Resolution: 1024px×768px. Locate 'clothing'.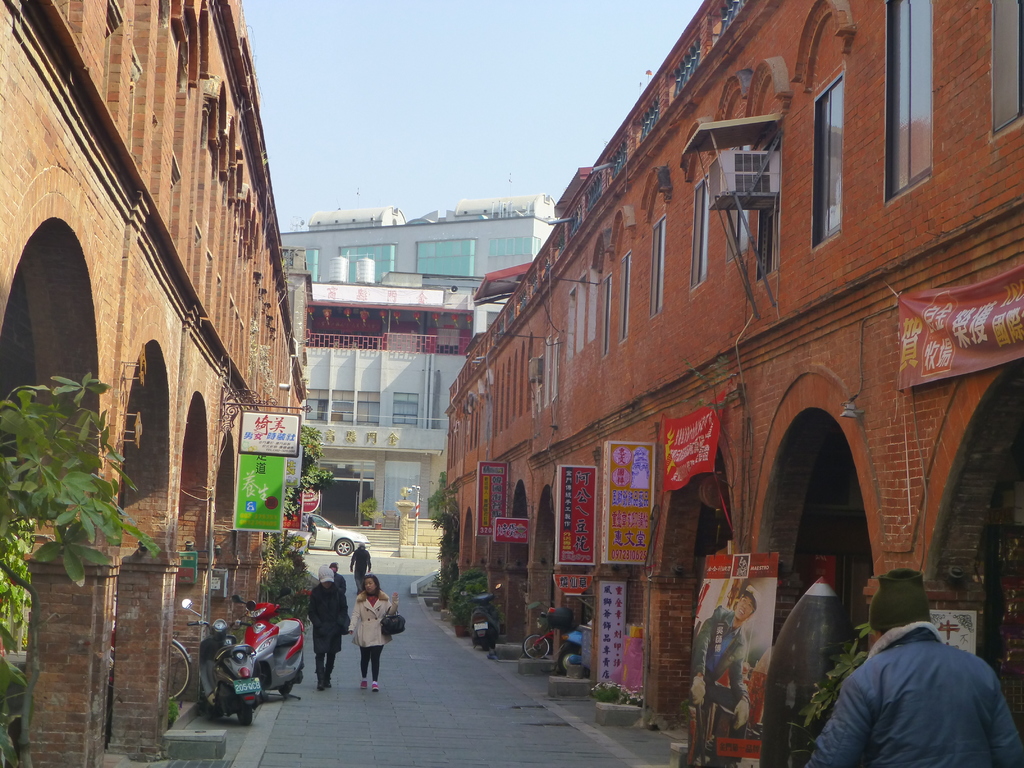
bbox(307, 580, 347, 644).
